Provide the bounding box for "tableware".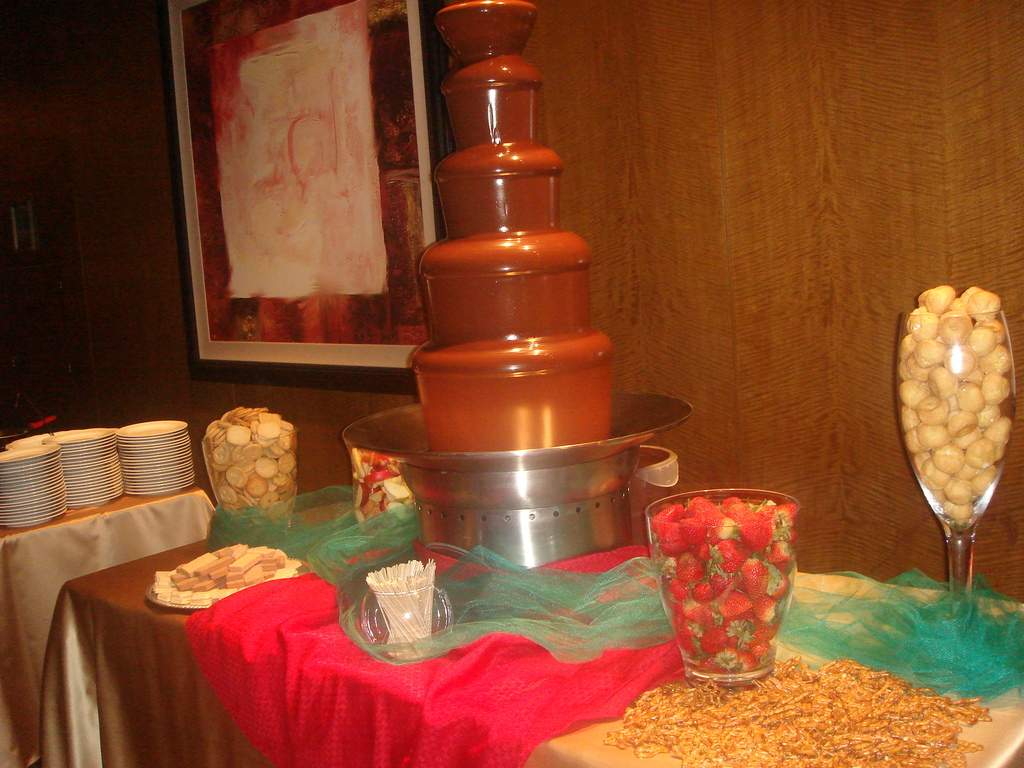
Rect(353, 581, 460, 667).
